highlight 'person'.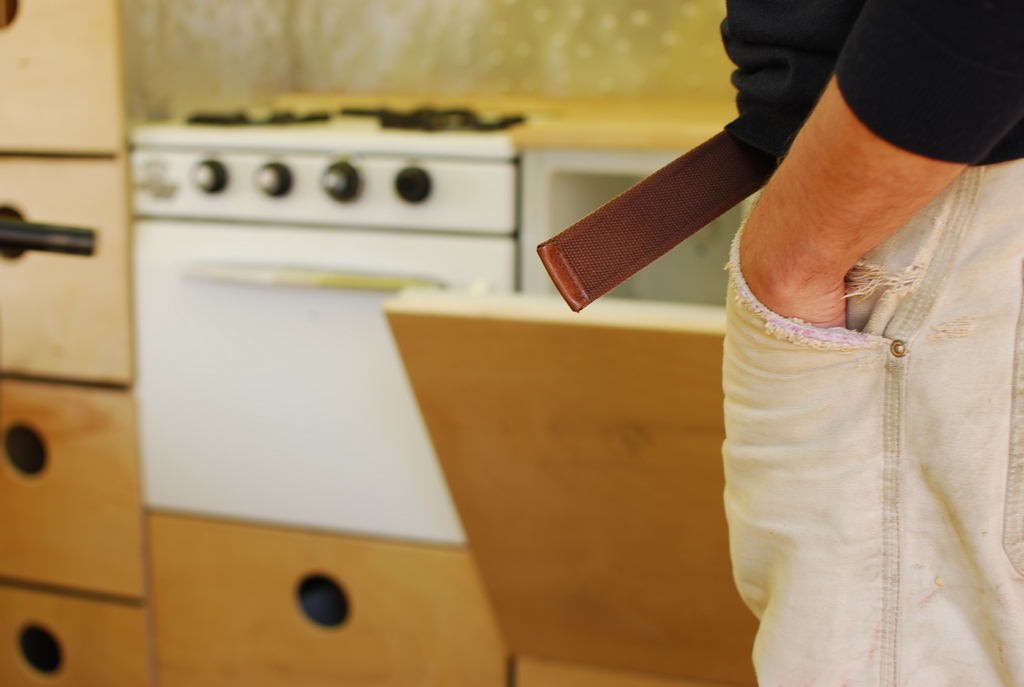
Highlighted region: [left=717, top=0, right=1023, bottom=686].
